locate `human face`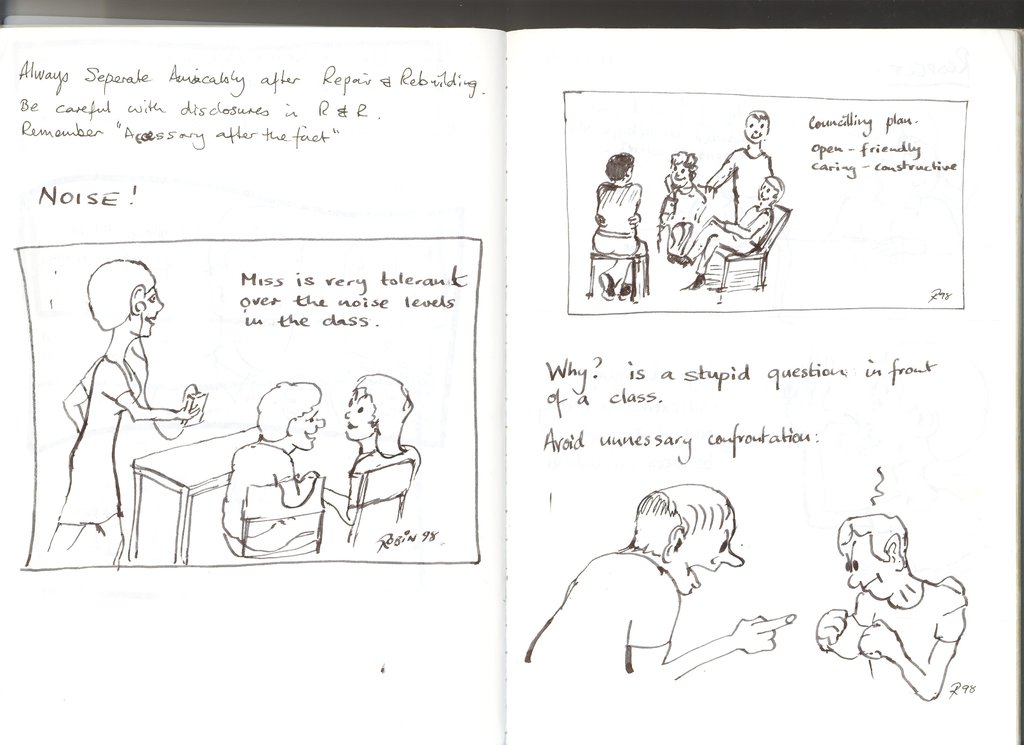
region(345, 392, 371, 437)
